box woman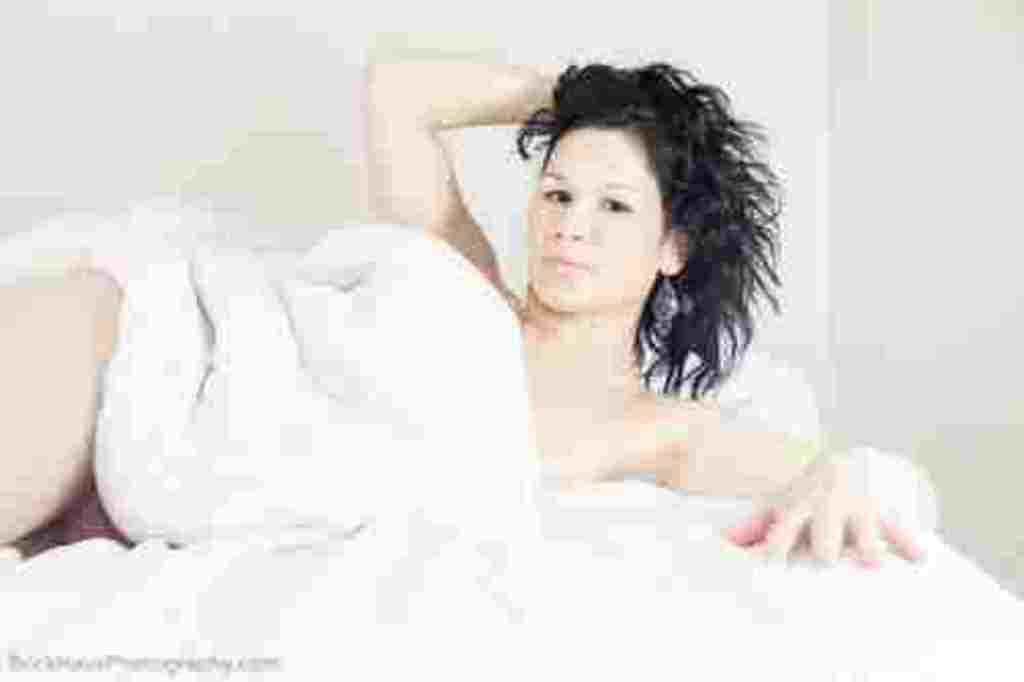
0 51 938 576
